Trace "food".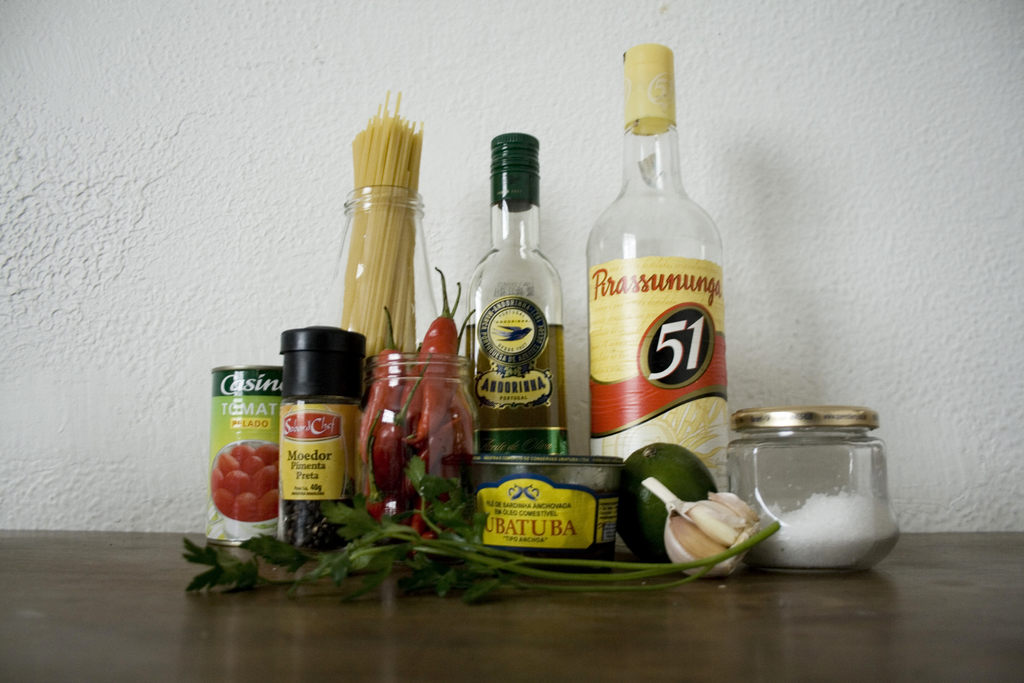
Traced to pyautogui.locateOnScreen(254, 462, 279, 491).
